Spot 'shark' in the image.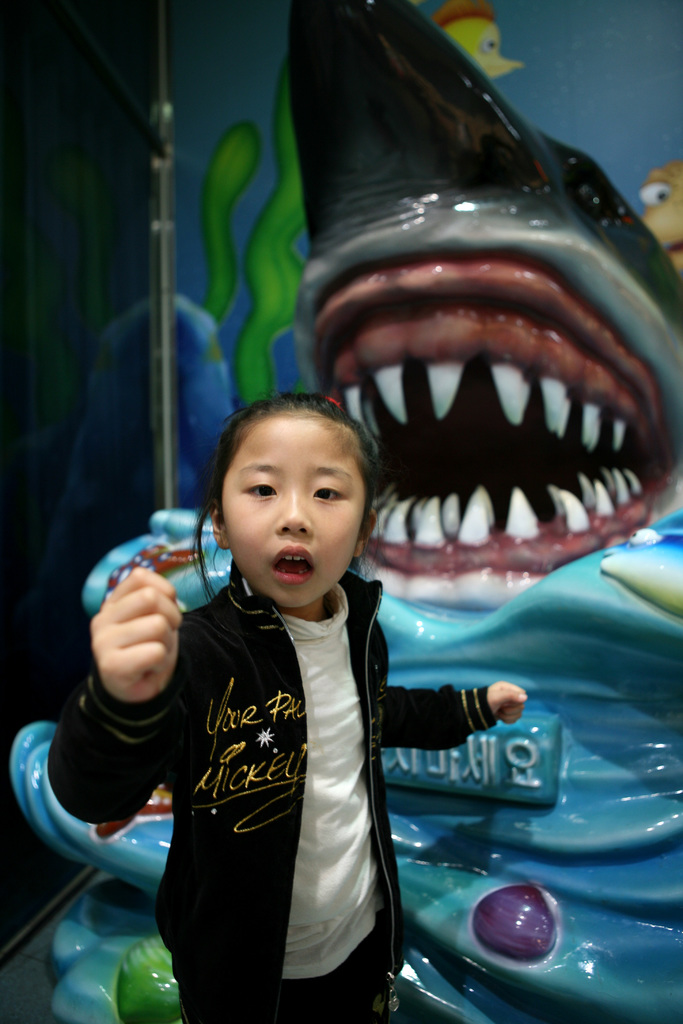
'shark' found at bbox=[283, 0, 682, 730].
